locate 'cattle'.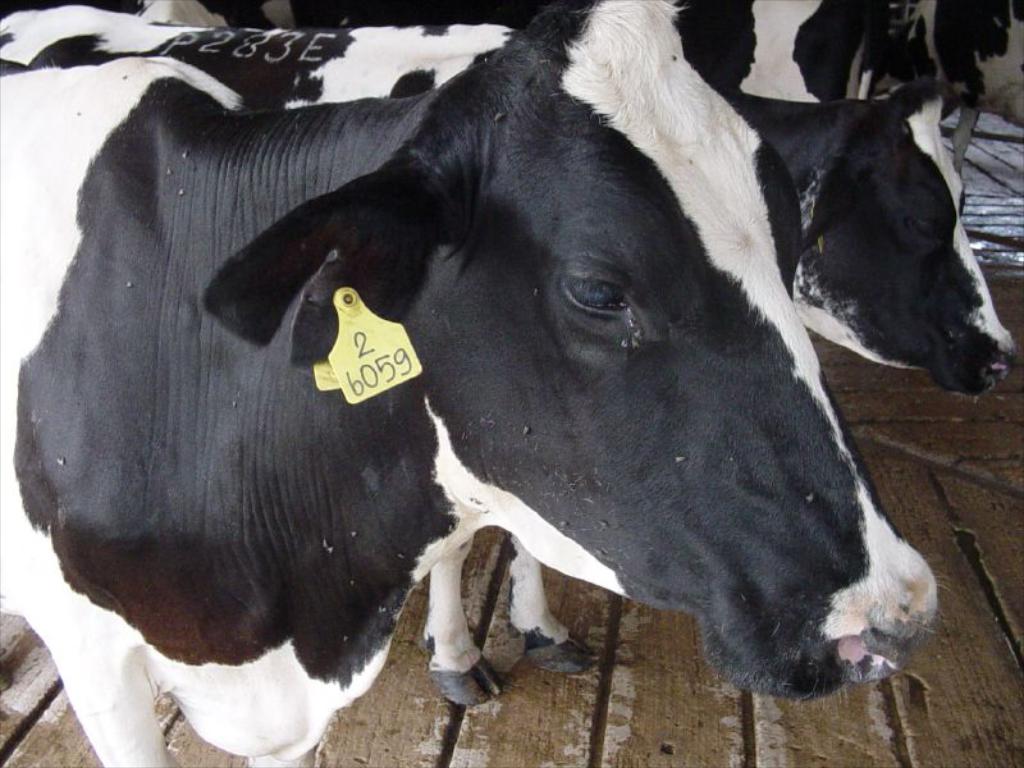
Bounding box: {"left": 662, "top": 0, "right": 918, "bottom": 100}.
